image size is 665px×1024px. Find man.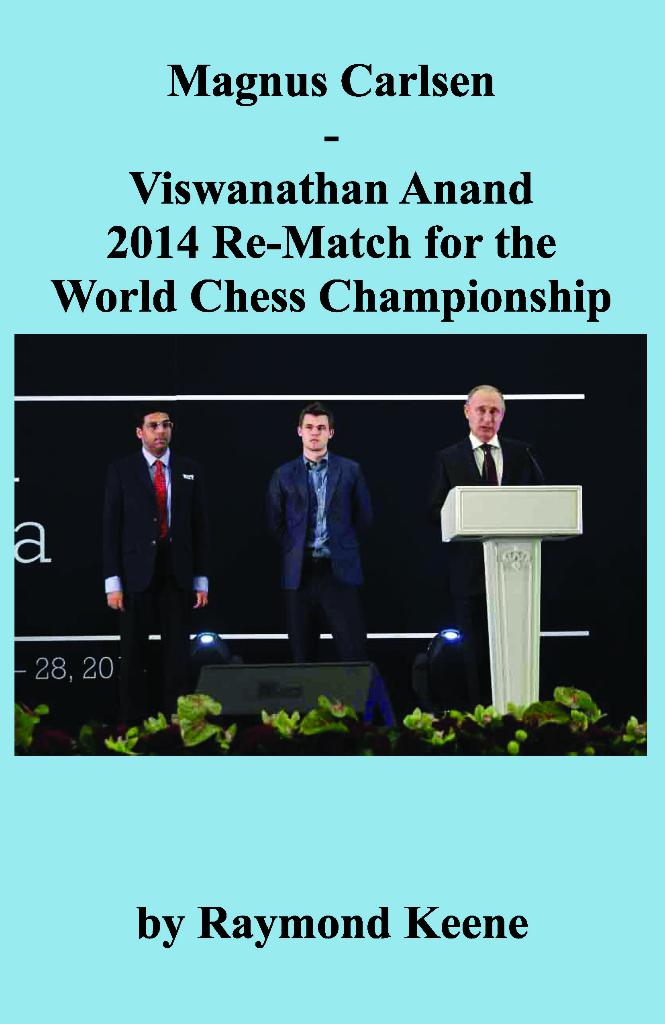
99 404 208 710.
